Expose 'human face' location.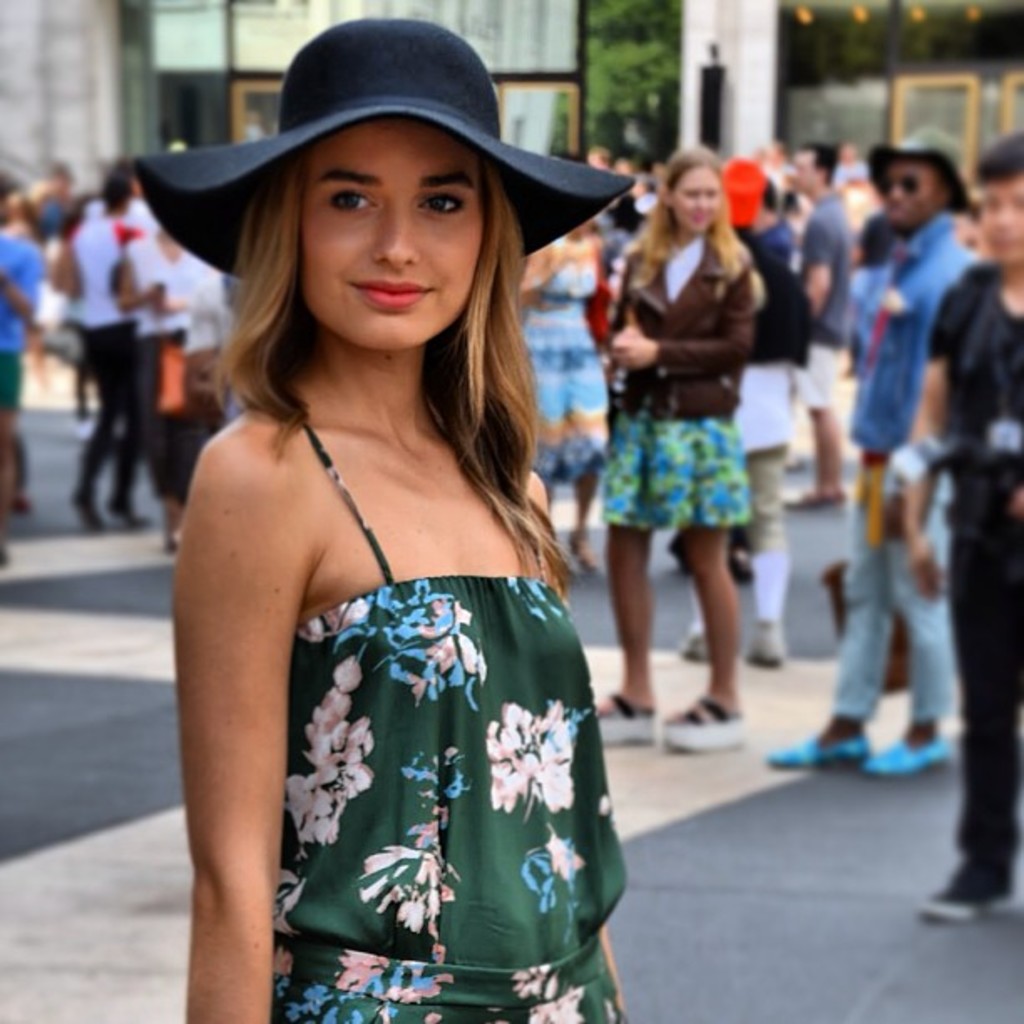
Exposed at rect(673, 164, 719, 224).
